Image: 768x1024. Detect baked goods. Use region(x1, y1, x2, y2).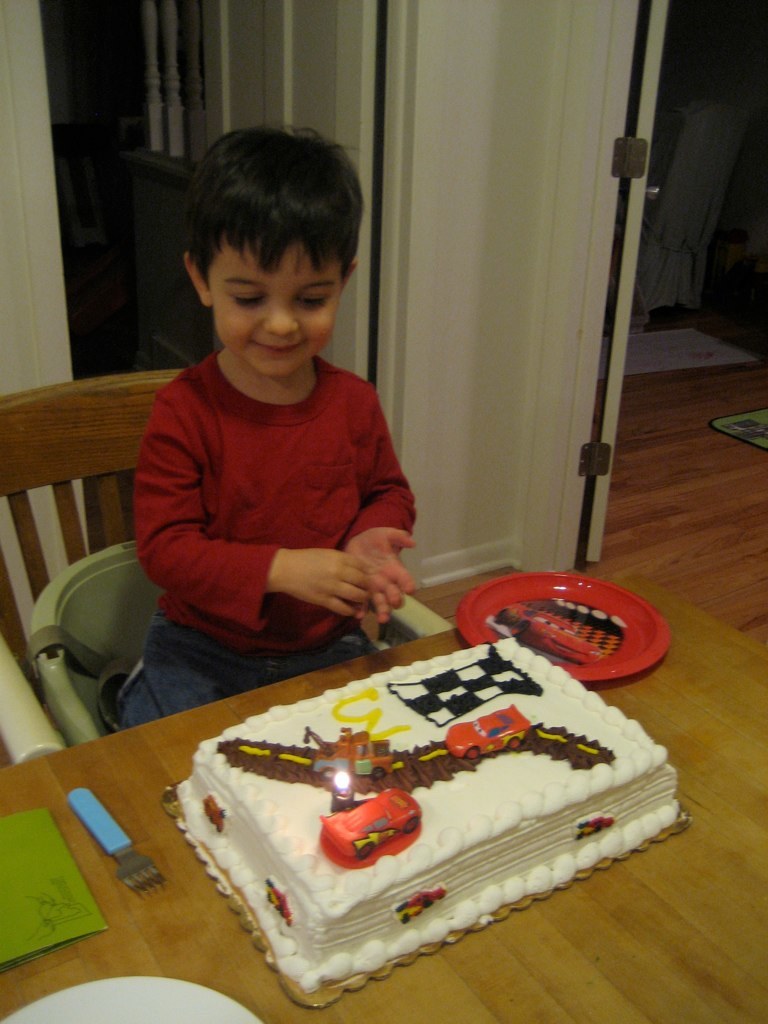
region(158, 634, 692, 1017).
